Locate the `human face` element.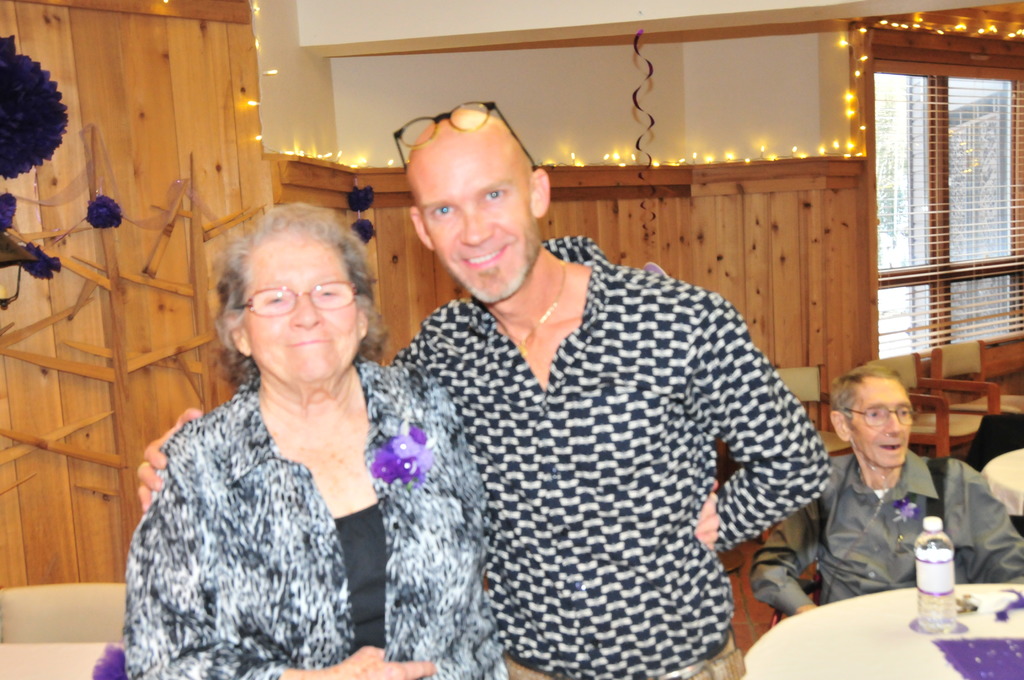
Element bbox: [left=417, top=148, right=533, bottom=304].
